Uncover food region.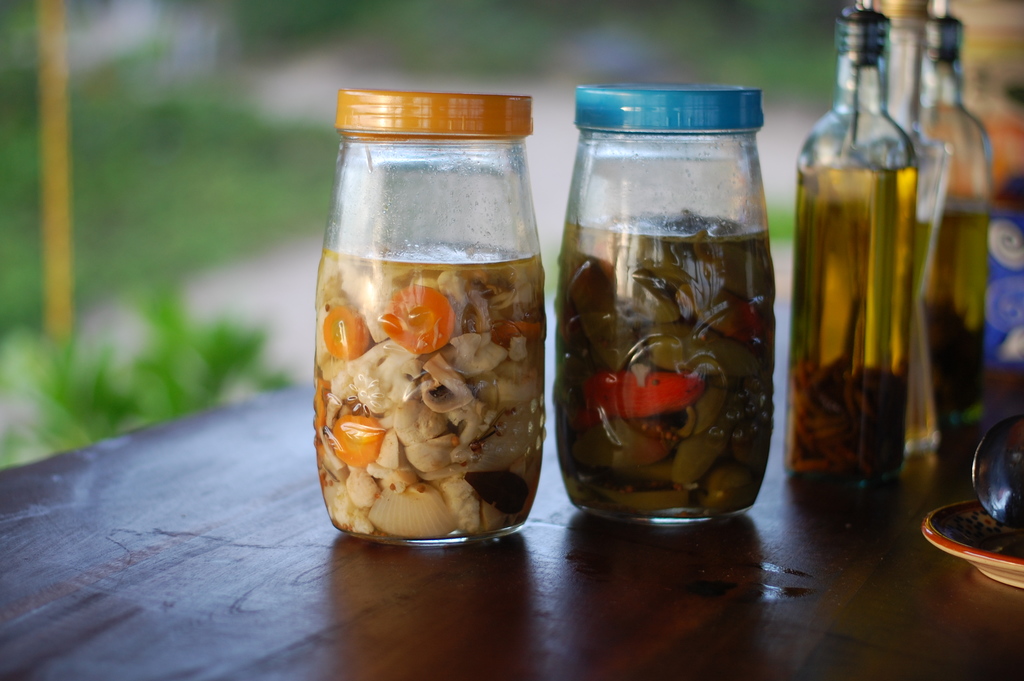
Uncovered: l=554, t=206, r=778, b=523.
